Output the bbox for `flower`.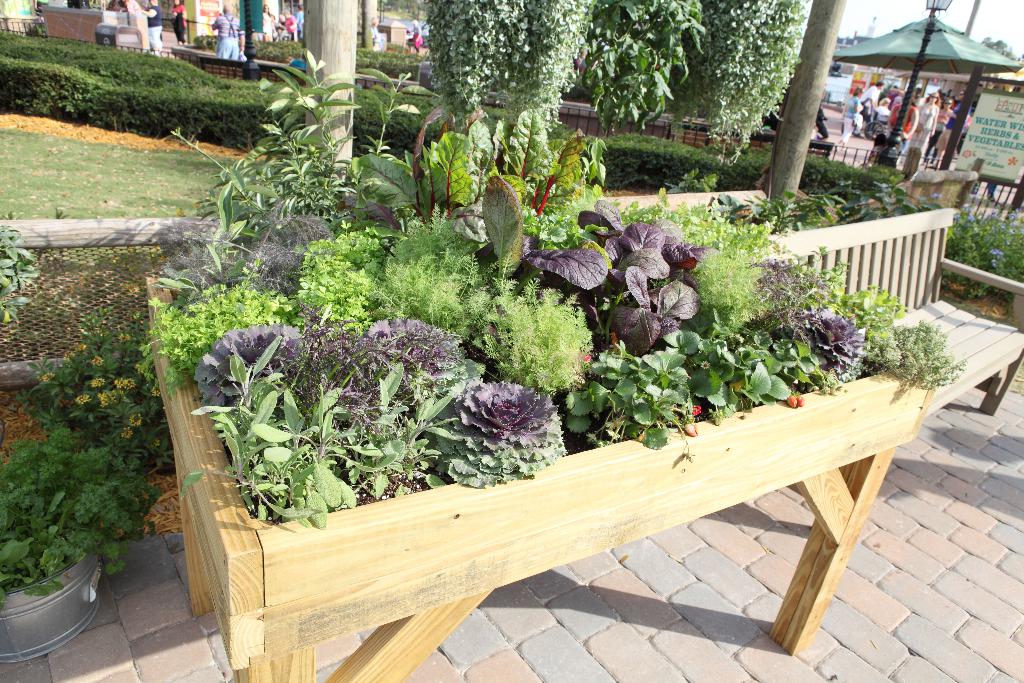
(61, 349, 74, 358).
